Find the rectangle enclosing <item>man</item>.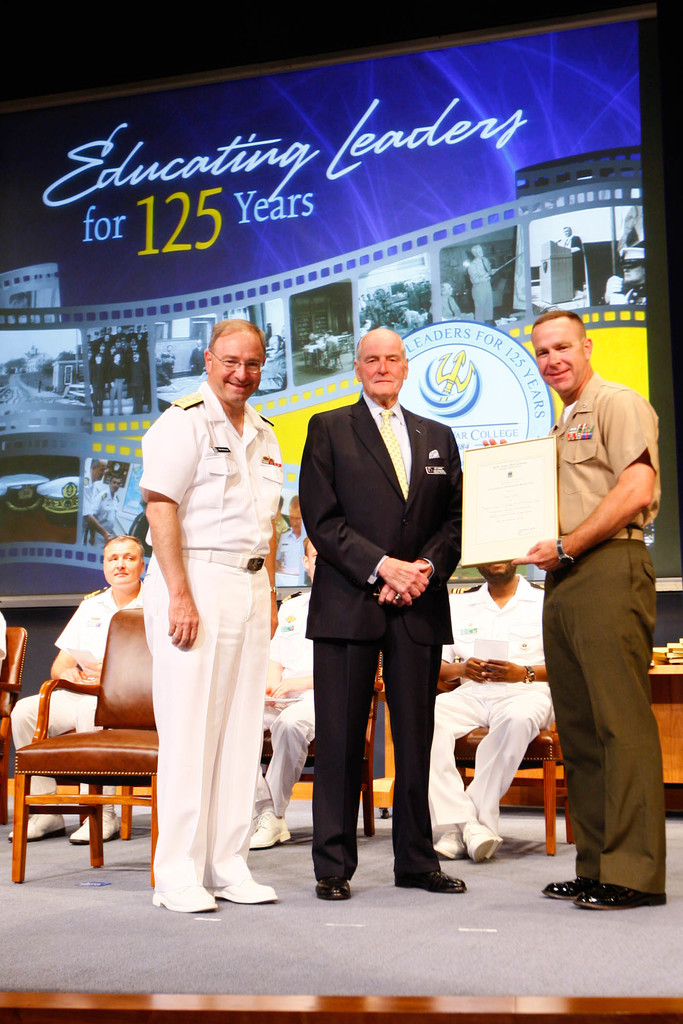
<box>465,241,497,321</box>.
